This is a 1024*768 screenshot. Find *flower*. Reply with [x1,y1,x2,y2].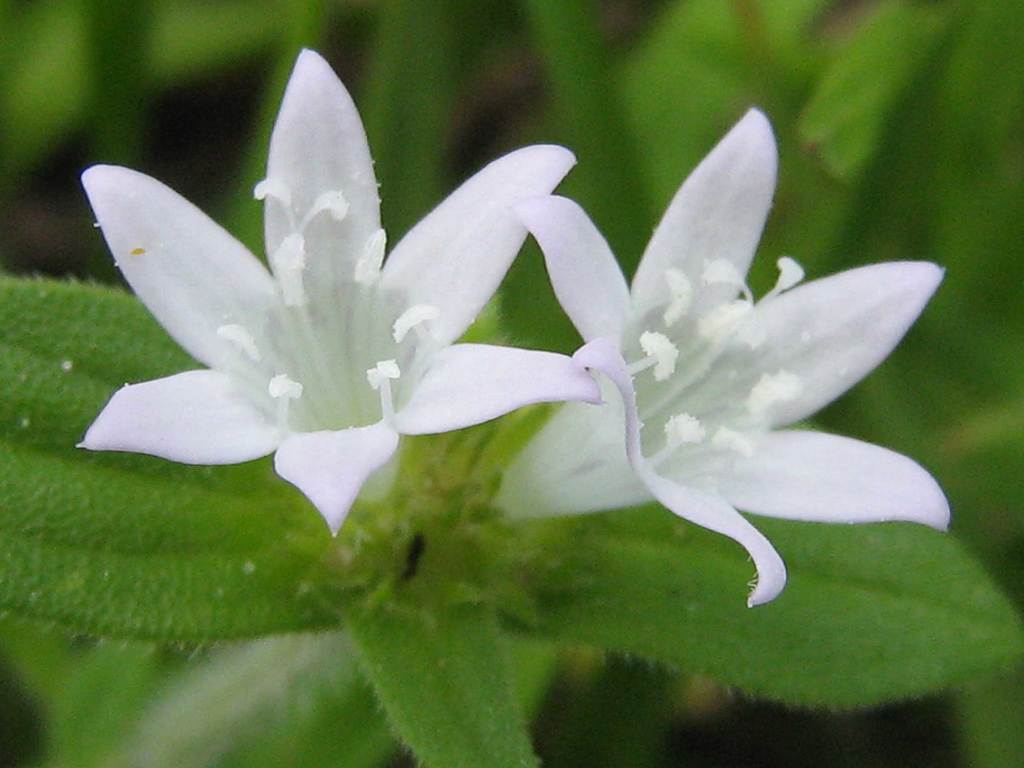
[63,48,616,553].
